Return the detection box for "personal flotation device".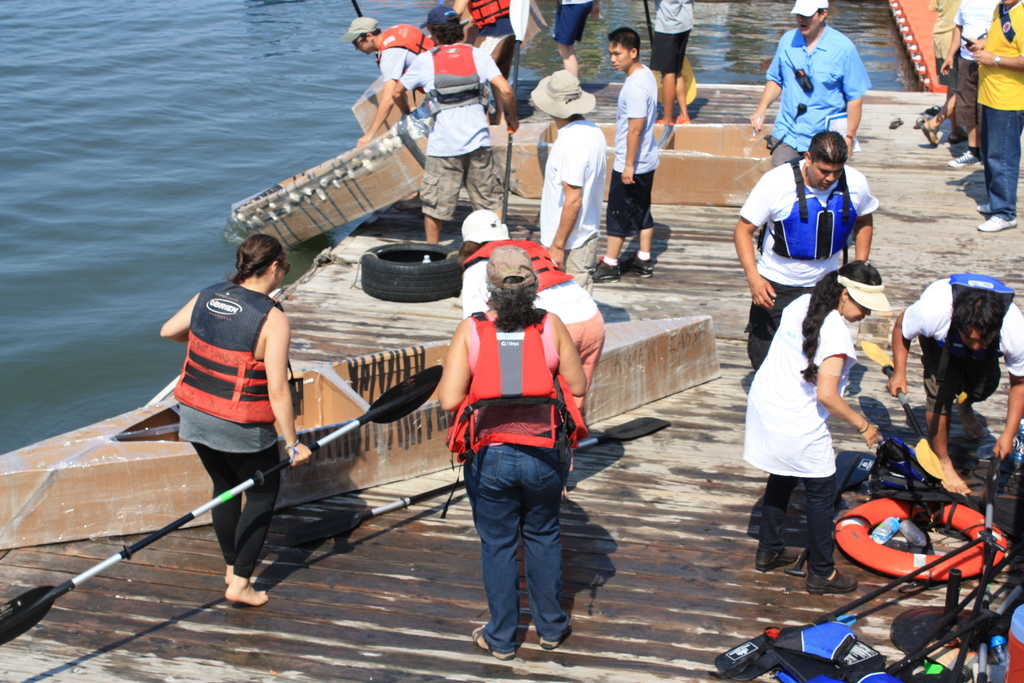
<region>924, 272, 1013, 357</region>.
